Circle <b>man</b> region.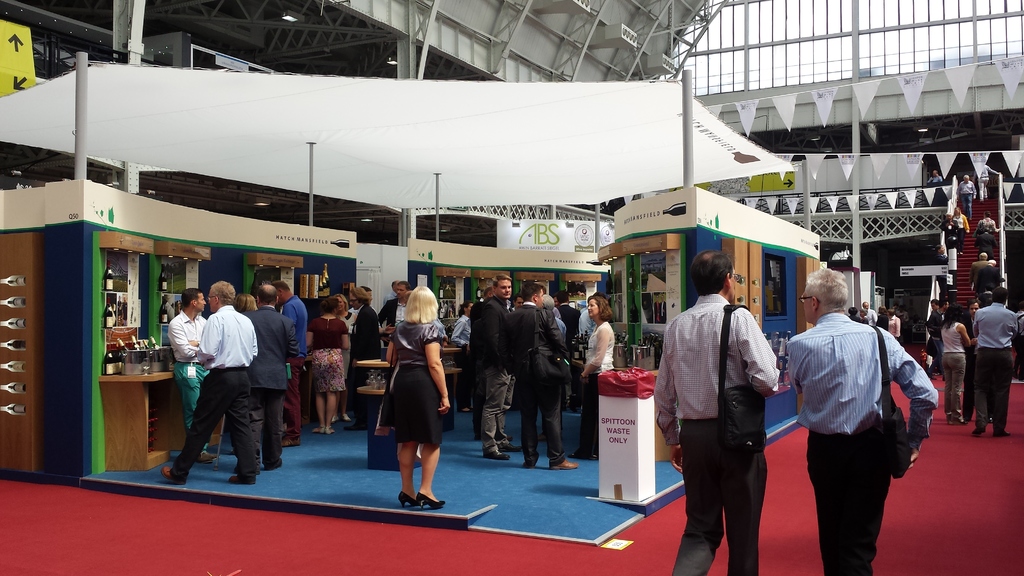
Region: [x1=925, y1=300, x2=950, y2=380].
